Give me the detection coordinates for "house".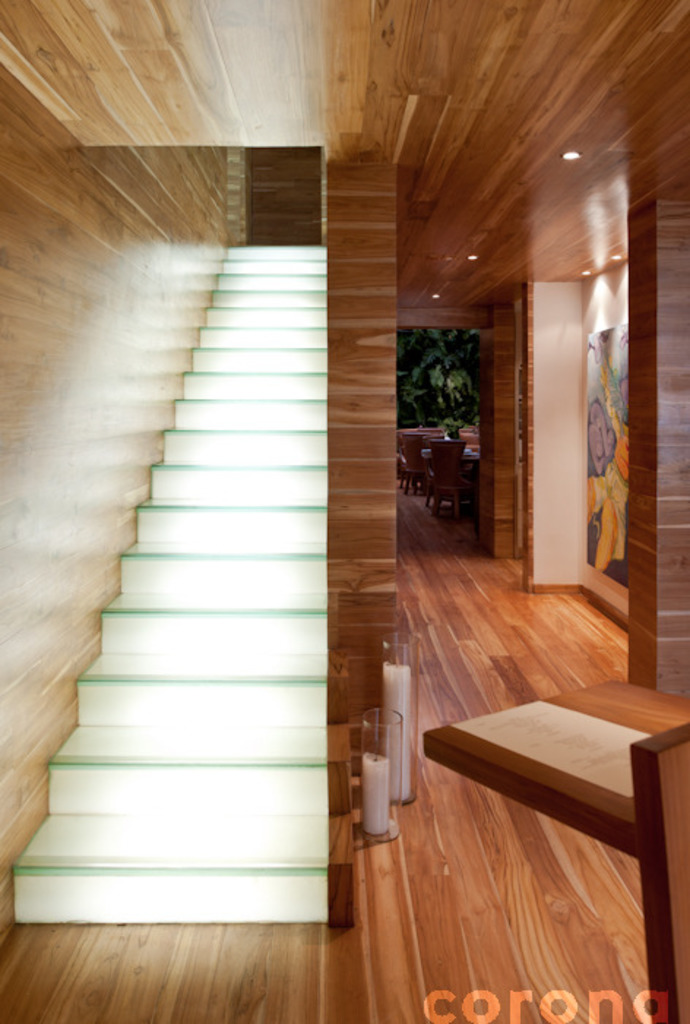
left=0, top=0, right=689, bottom=1023.
